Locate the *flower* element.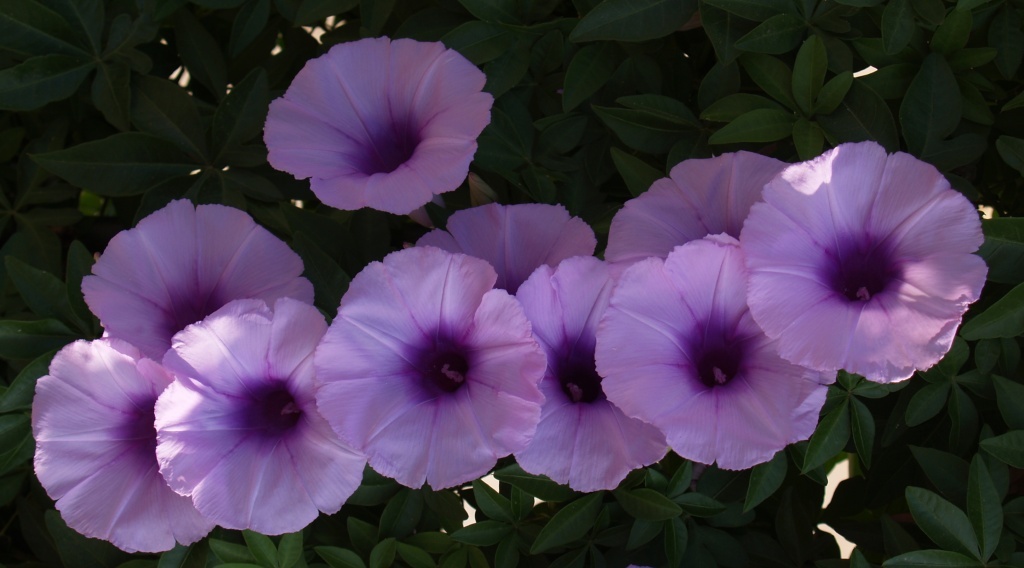
Element bbox: {"x1": 309, "y1": 241, "x2": 539, "y2": 485}.
